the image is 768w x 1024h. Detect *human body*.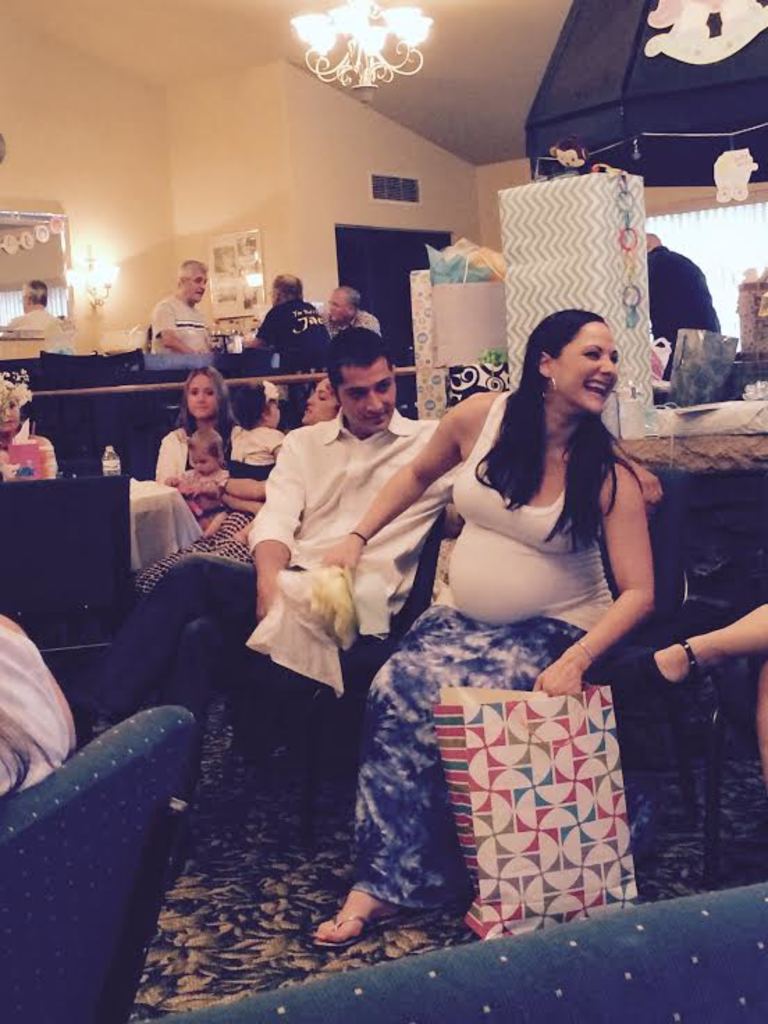
Detection: <box>134,373,344,591</box>.
